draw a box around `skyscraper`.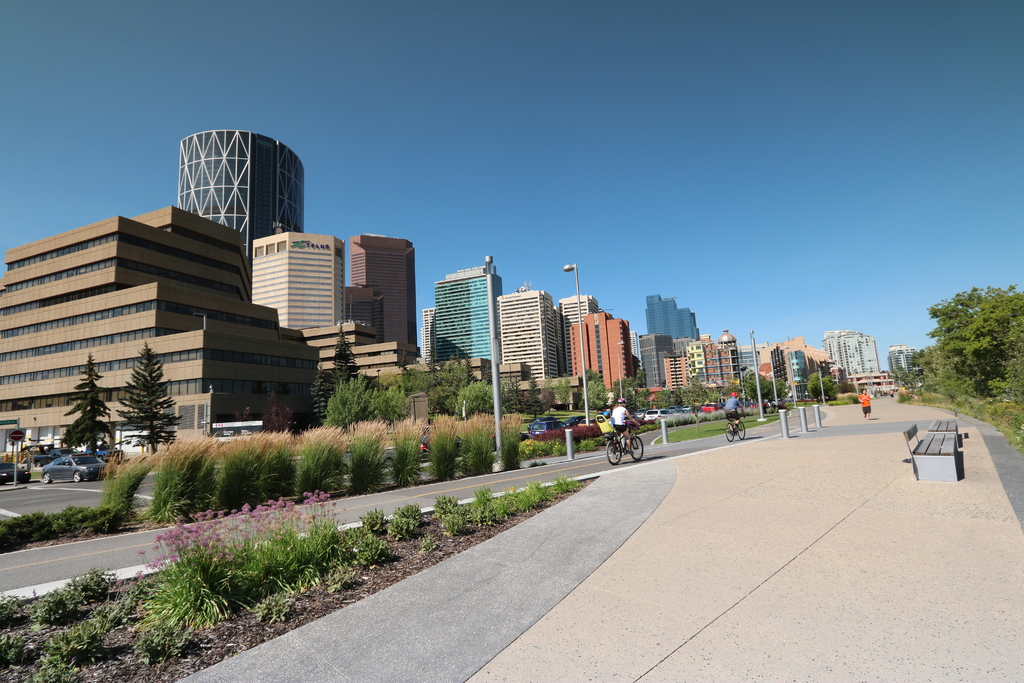
(664, 353, 687, 387).
